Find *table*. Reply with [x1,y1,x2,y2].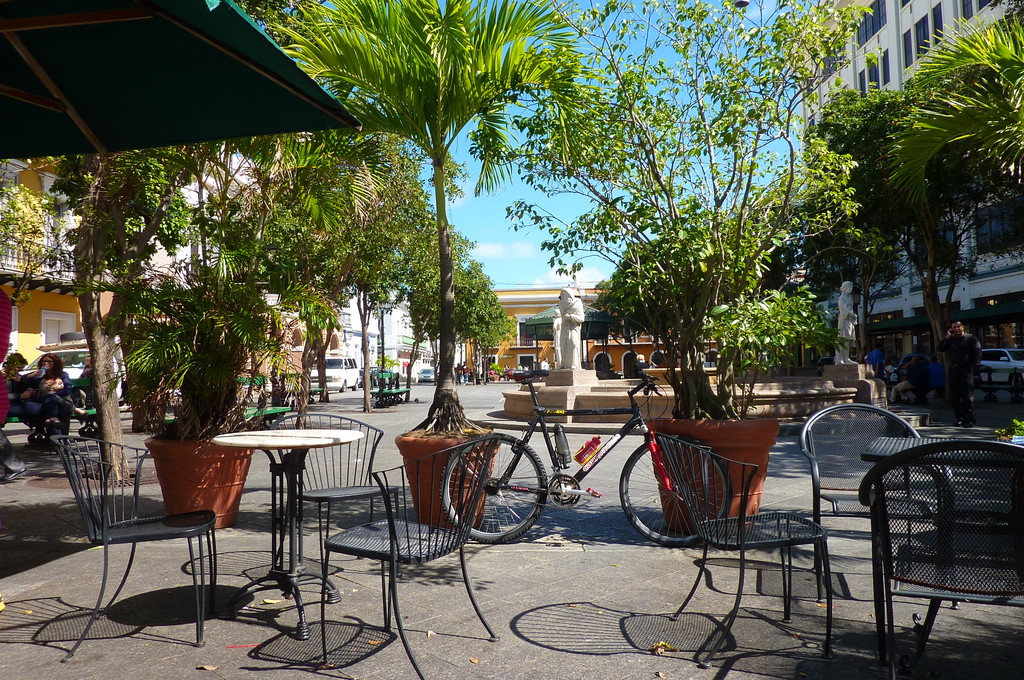
[190,416,372,634].
